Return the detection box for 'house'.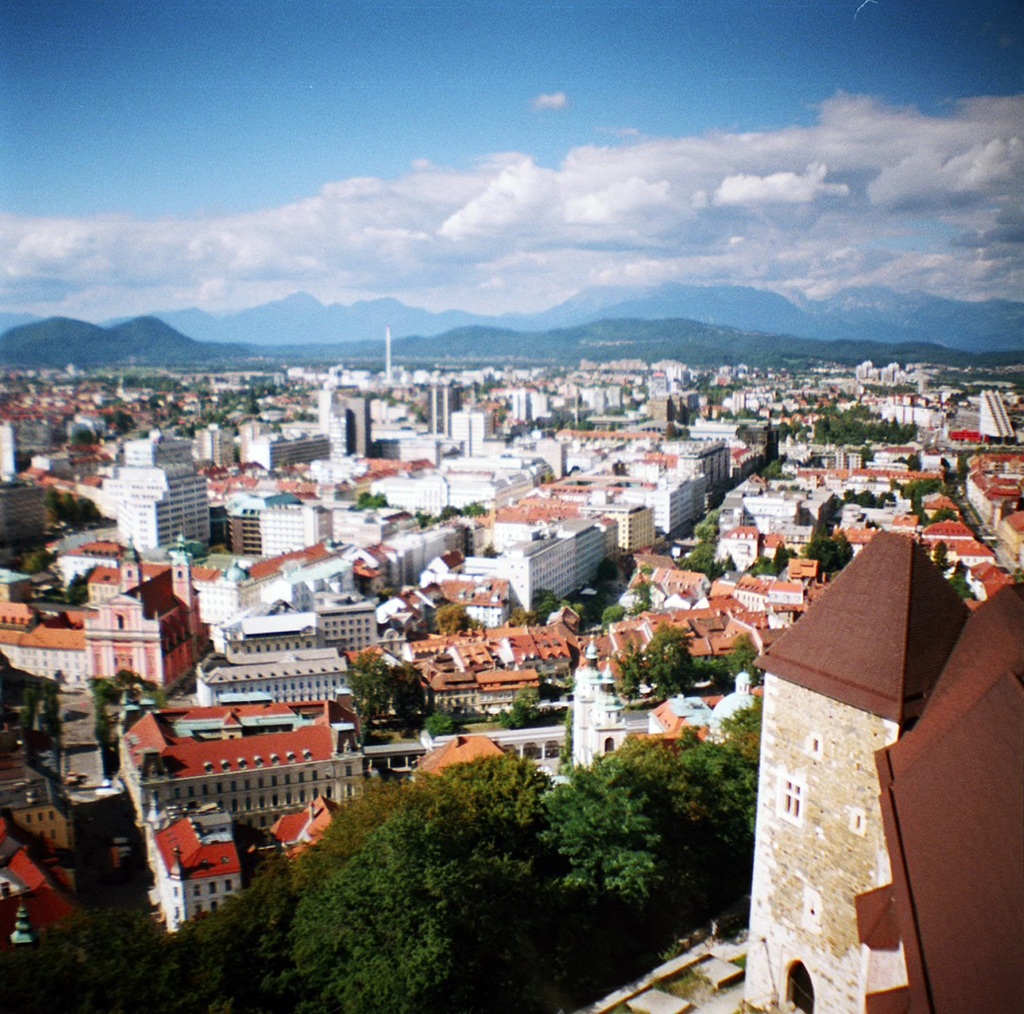
rect(924, 528, 994, 577).
